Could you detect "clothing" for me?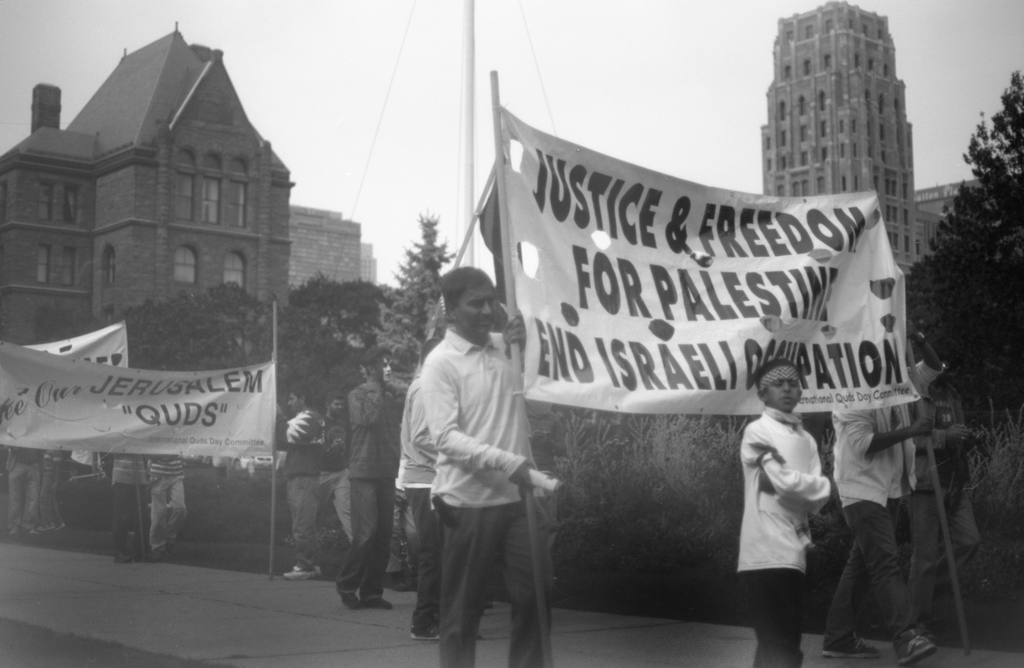
Detection result: Rect(902, 384, 980, 637).
